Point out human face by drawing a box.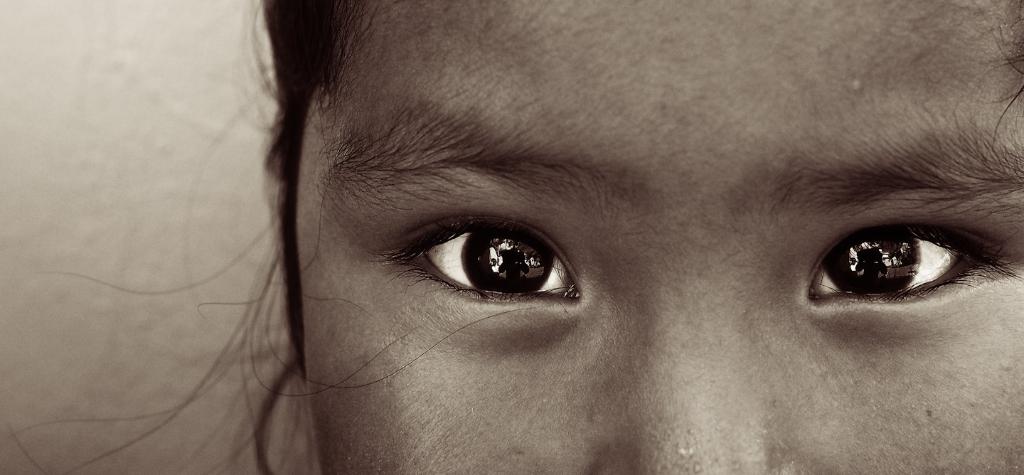
297 0 1023 474.
